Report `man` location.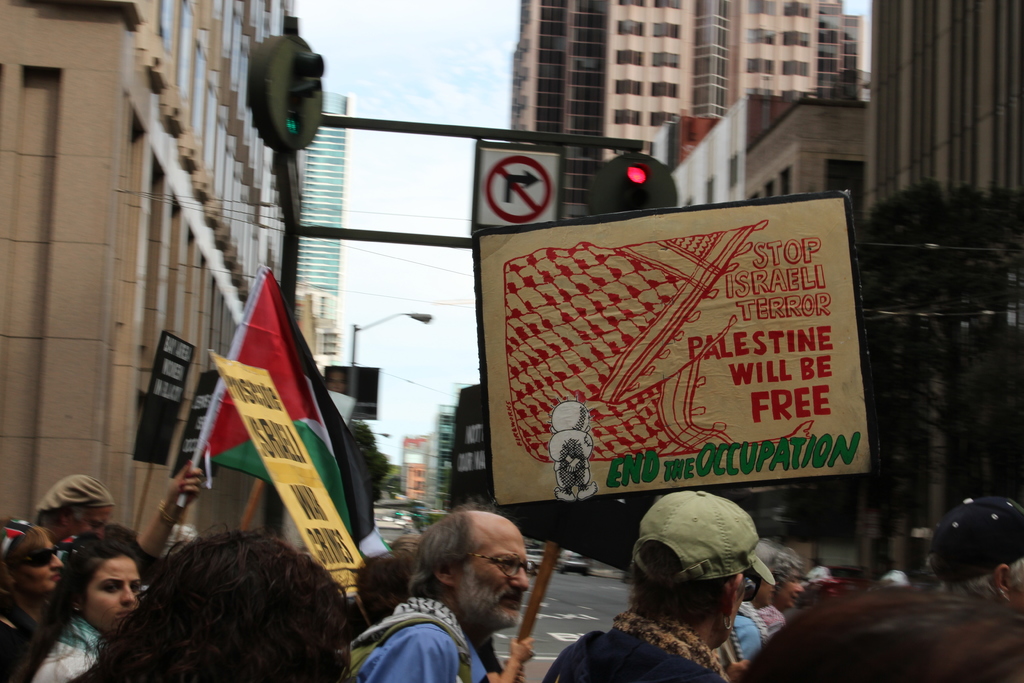
Report: bbox(29, 474, 112, 549).
